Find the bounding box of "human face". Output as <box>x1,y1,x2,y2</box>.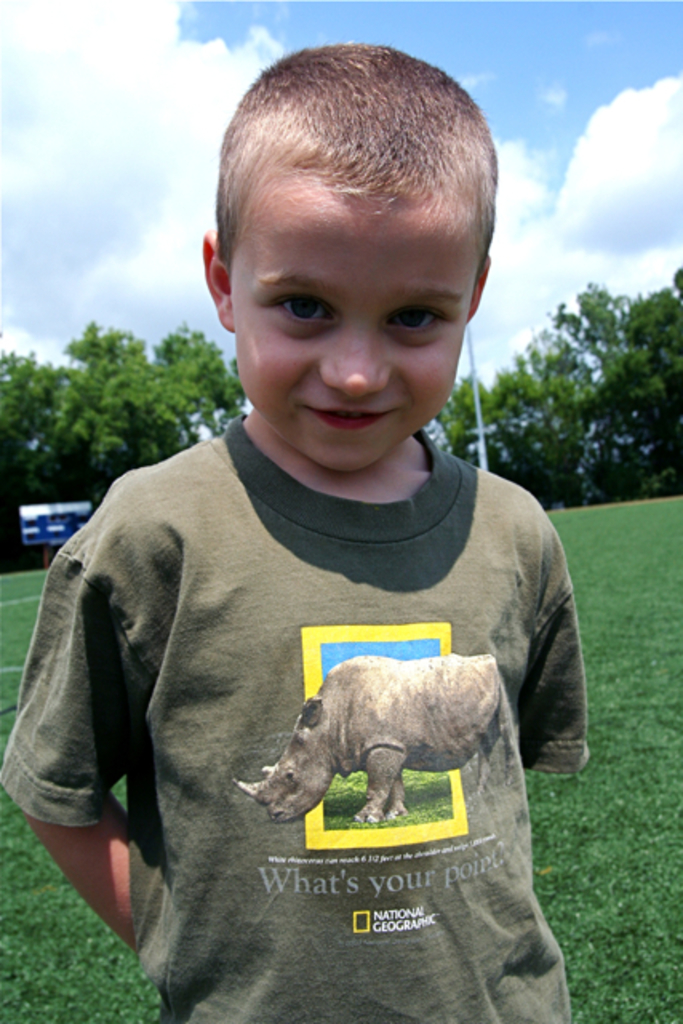
<box>224,171,483,480</box>.
